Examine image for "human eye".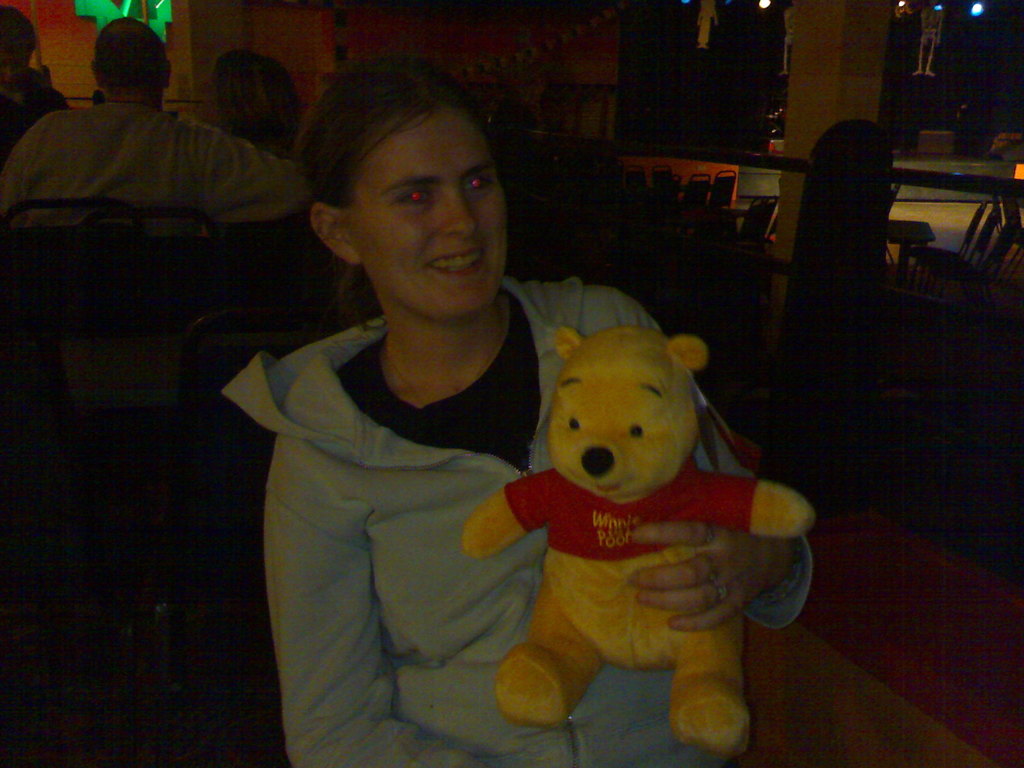
Examination result: 397:183:433:209.
